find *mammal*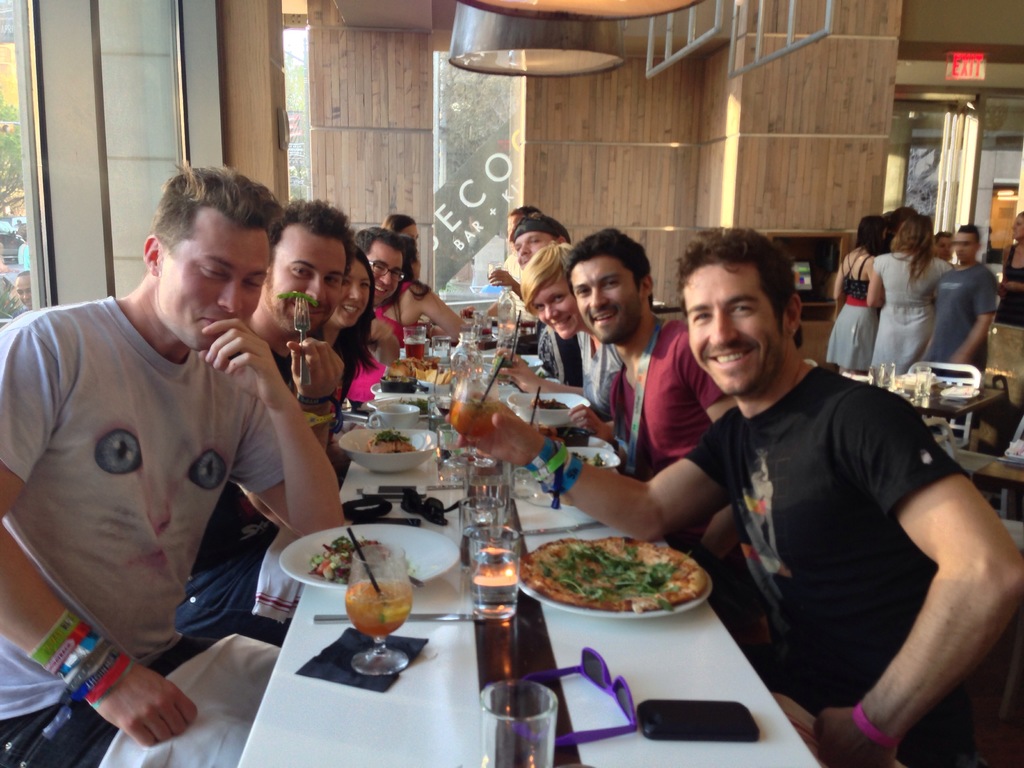
l=935, t=232, r=956, b=263
